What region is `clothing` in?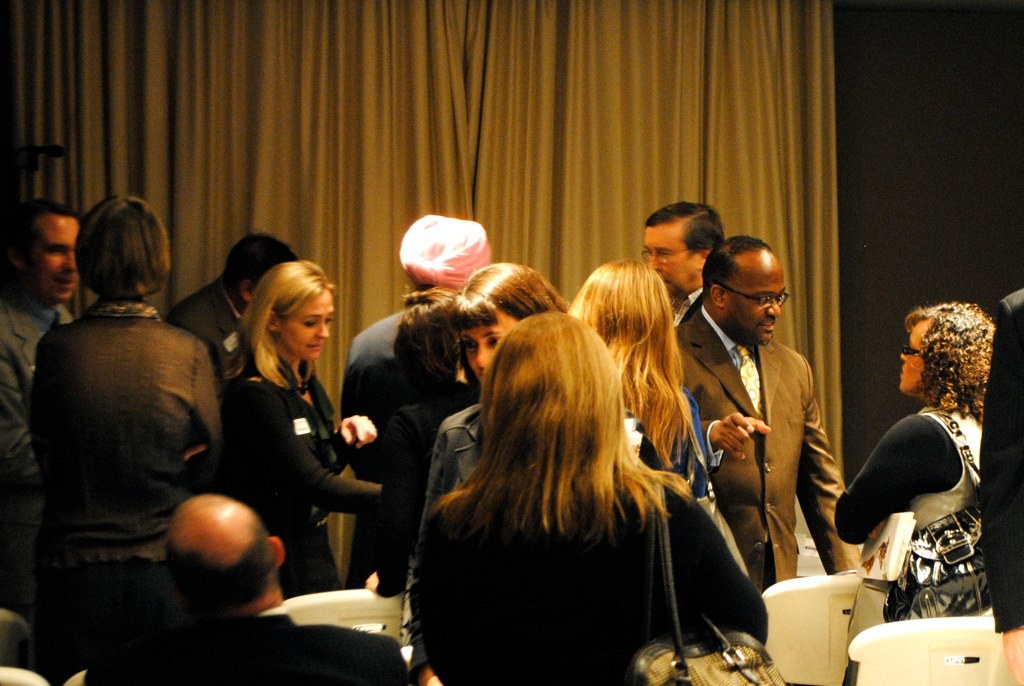
[left=168, top=269, right=247, bottom=364].
